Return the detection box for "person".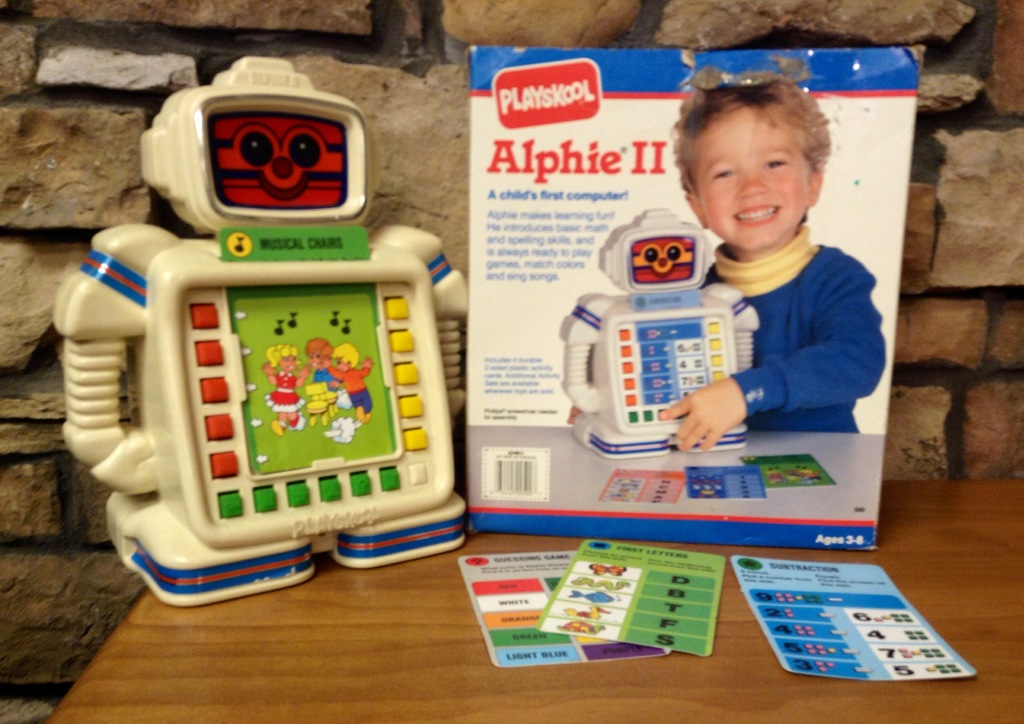
locate(657, 86, 892, 487).
